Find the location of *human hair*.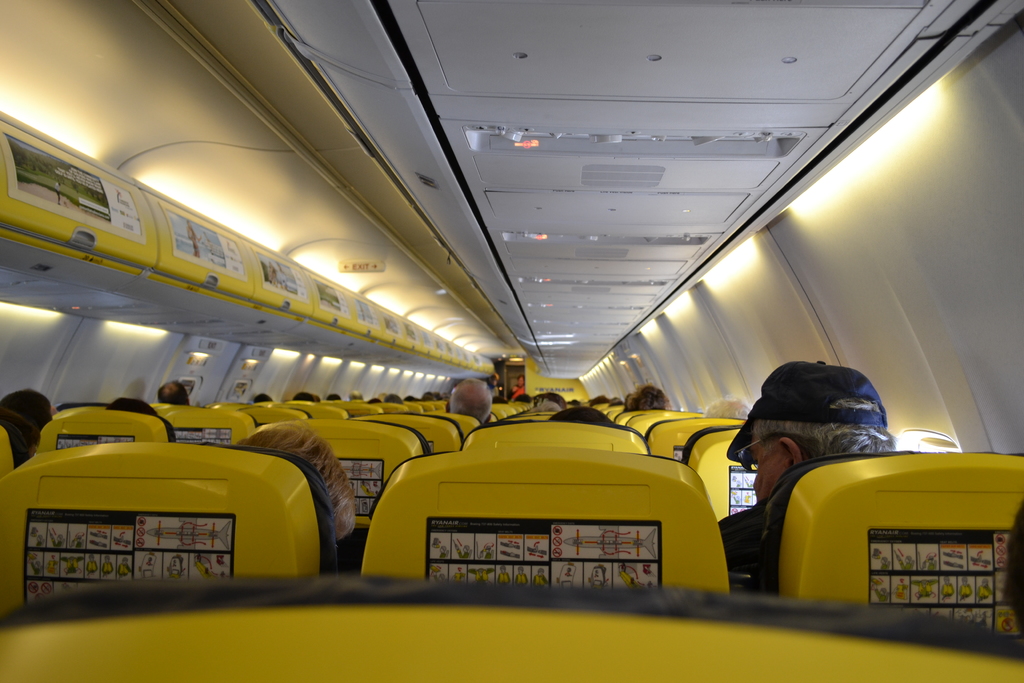
Location: select_region(706, 399, 752, 422).
